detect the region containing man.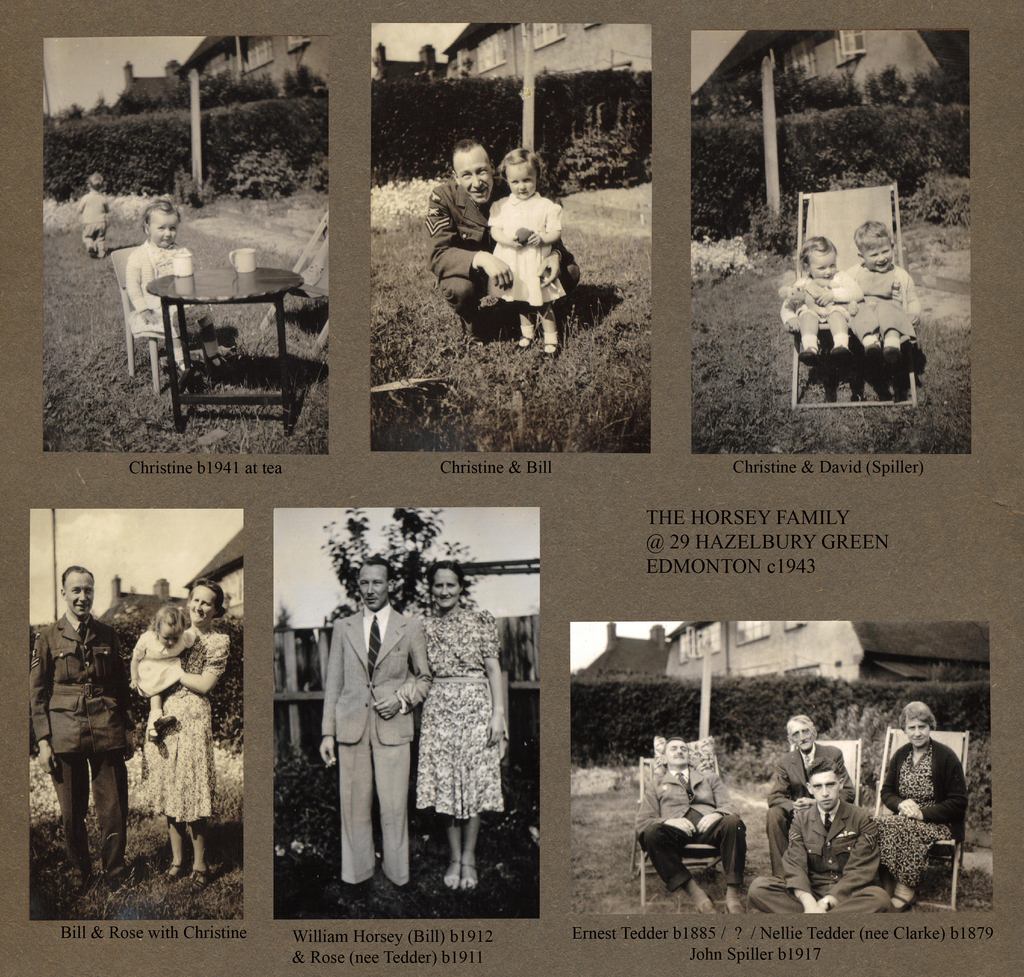
(770, 713, 857, 875).
